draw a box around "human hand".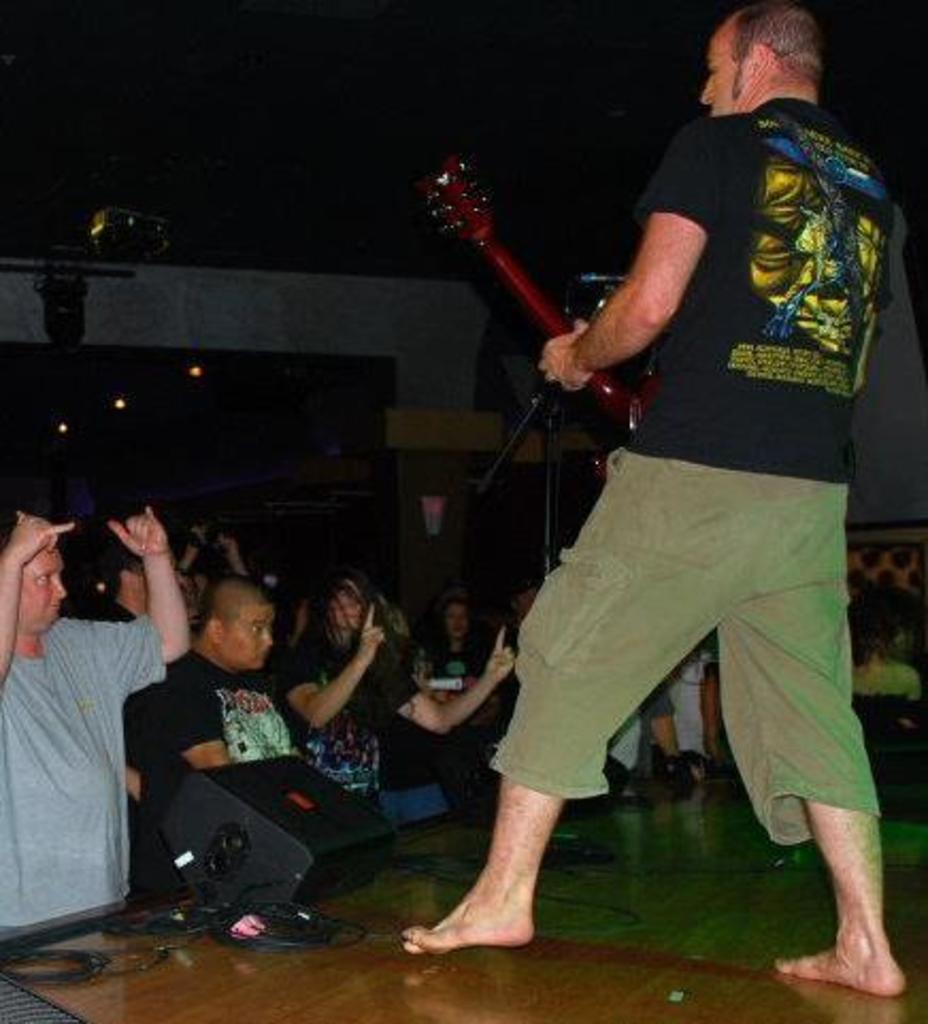
[left=217, top=534, right=241, bottom=566].
